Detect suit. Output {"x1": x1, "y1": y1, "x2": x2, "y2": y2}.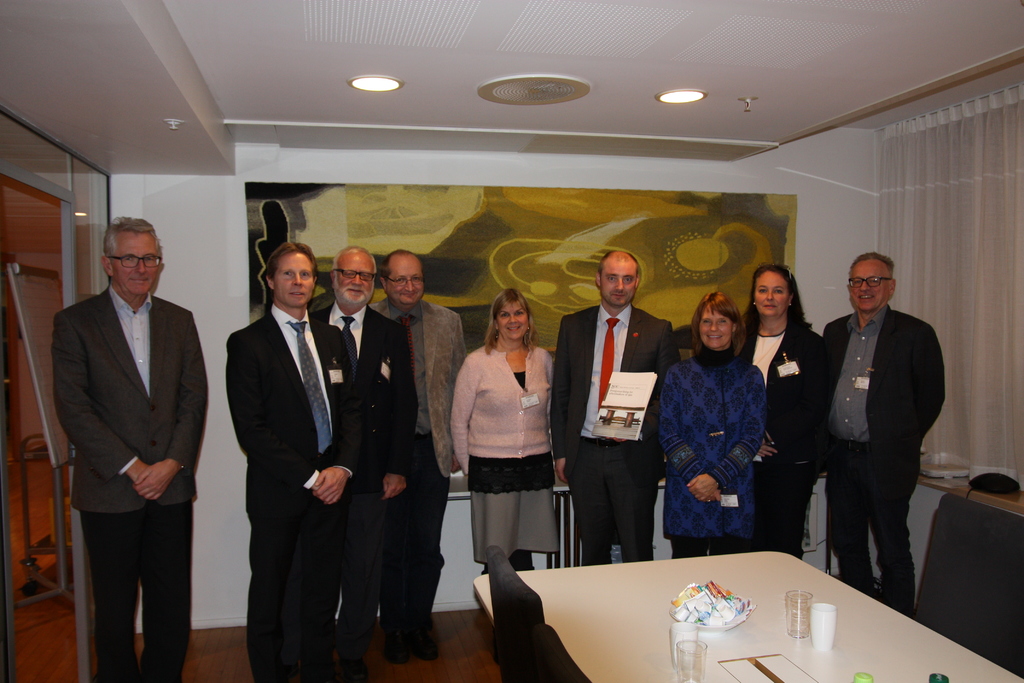
{"x1": 44, "y1": 208, "x2": 204, "y2": 682}.
